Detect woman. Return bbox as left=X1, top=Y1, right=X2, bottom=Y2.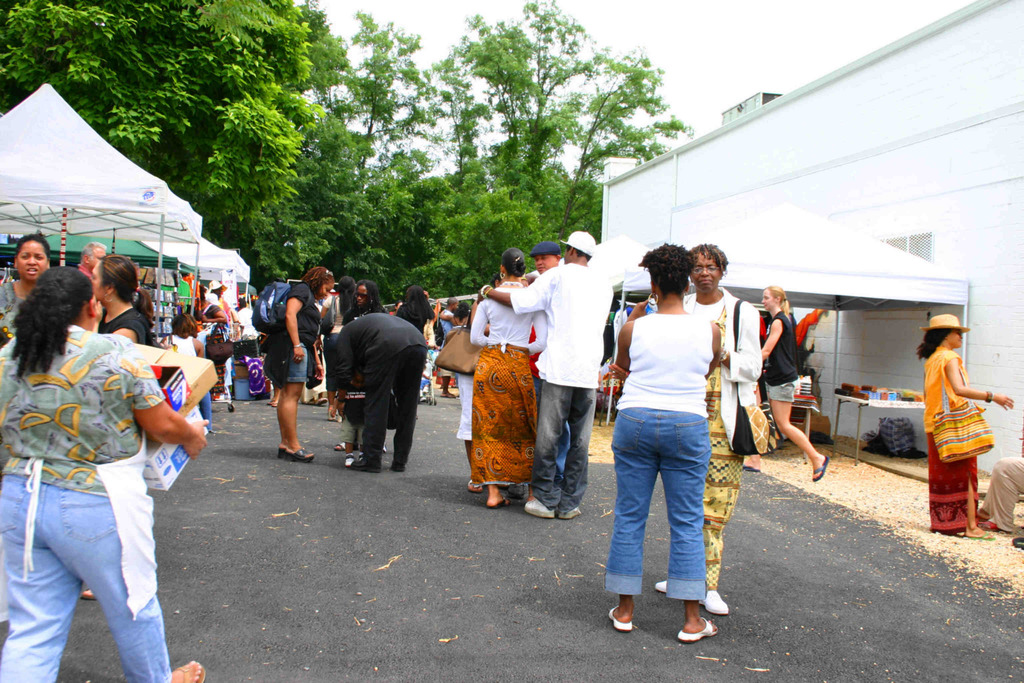
left=343, top=279, right=386, bottom=320.
